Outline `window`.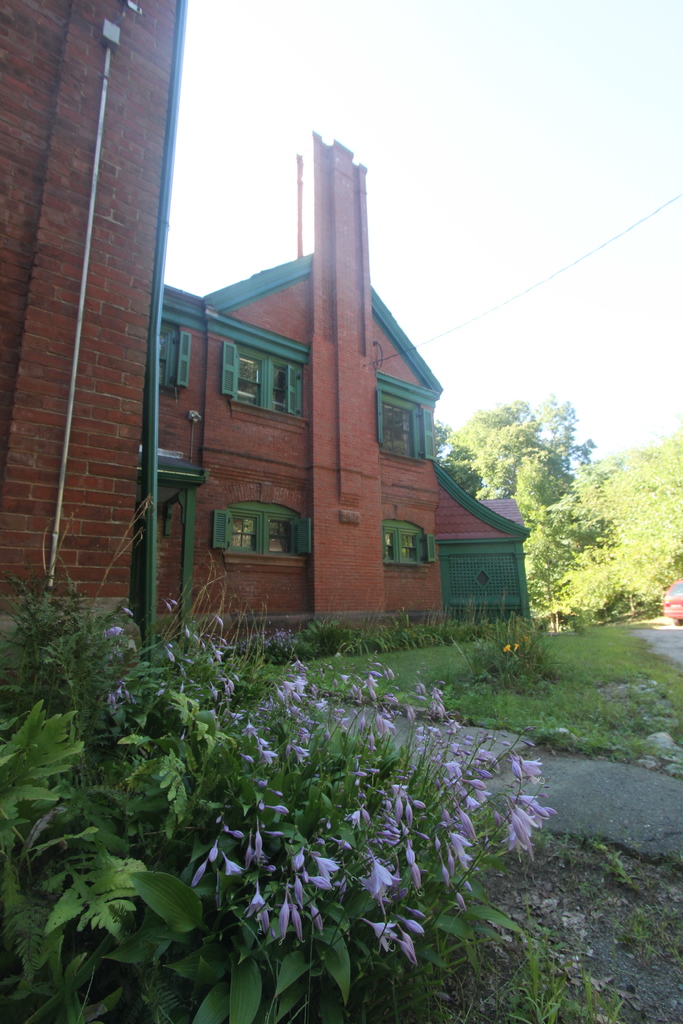
Outline: bbox=(379, 390, 423, 469).
